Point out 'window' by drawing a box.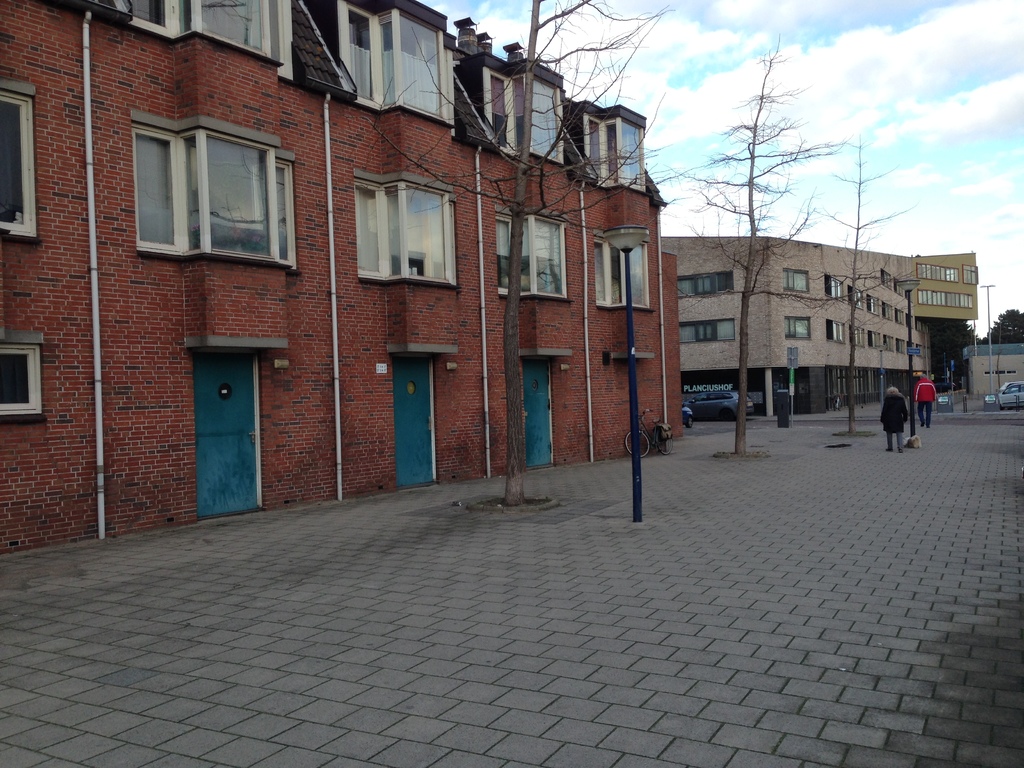
[492, 200, 572, 305].
